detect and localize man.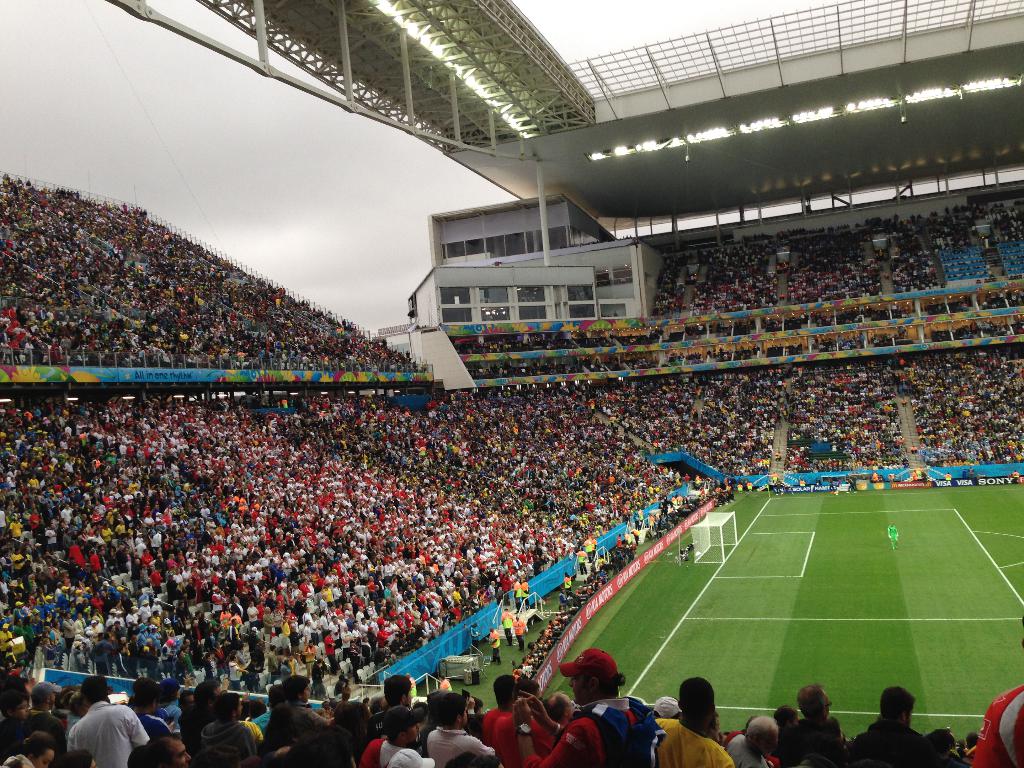
Localized at [left=870, top=472, right=878, bottom=483].
